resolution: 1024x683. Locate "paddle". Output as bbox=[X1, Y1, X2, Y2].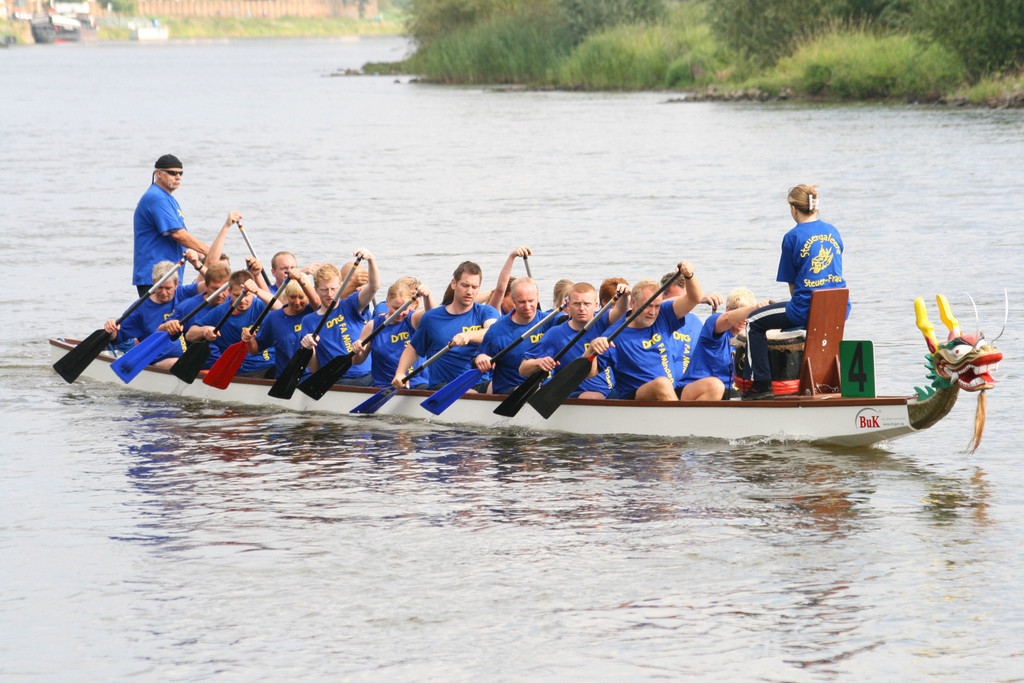
bbox=[420, 300, 568, 413].
